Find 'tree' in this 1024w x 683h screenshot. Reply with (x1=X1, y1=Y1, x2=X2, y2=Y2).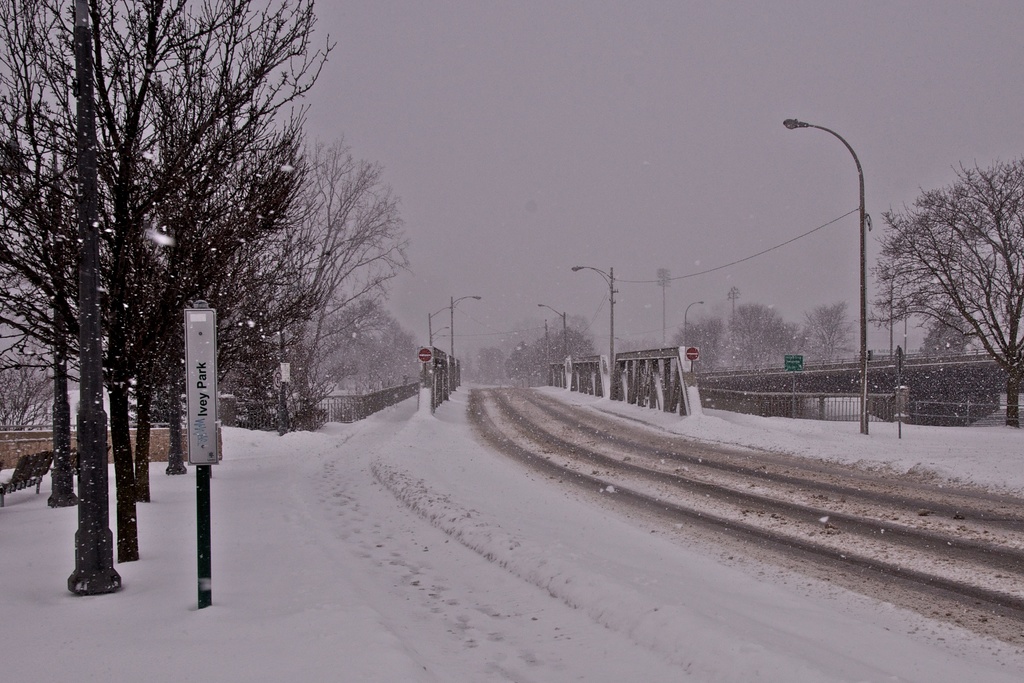
(x1=716, y1=309, x2=806, y2=363).
